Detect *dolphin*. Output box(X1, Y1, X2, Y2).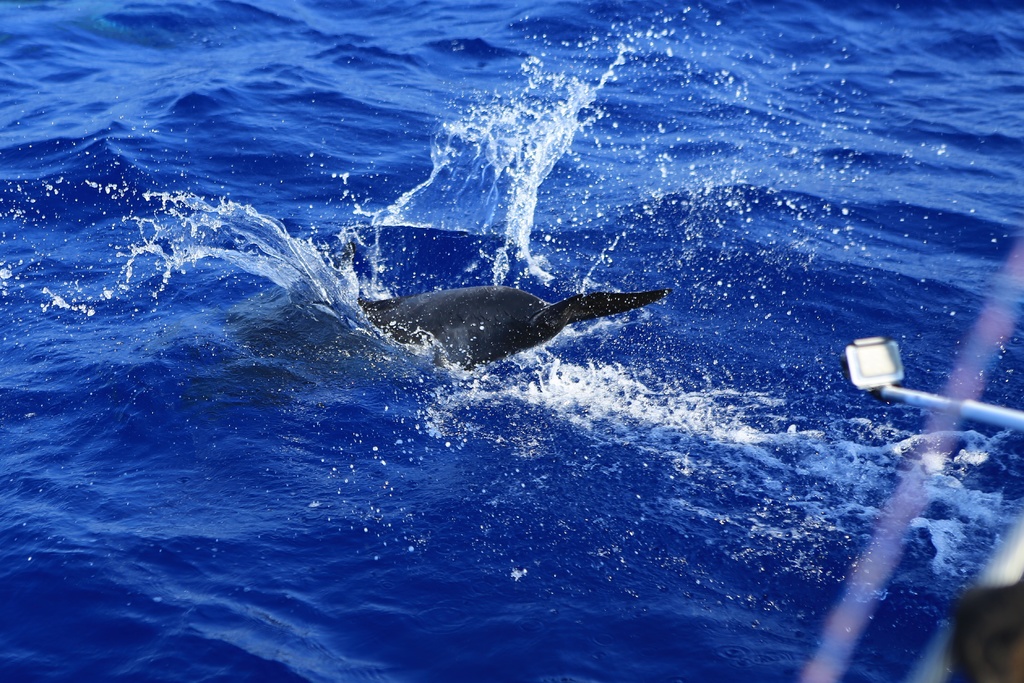
box(366, 281, 671, 386).
